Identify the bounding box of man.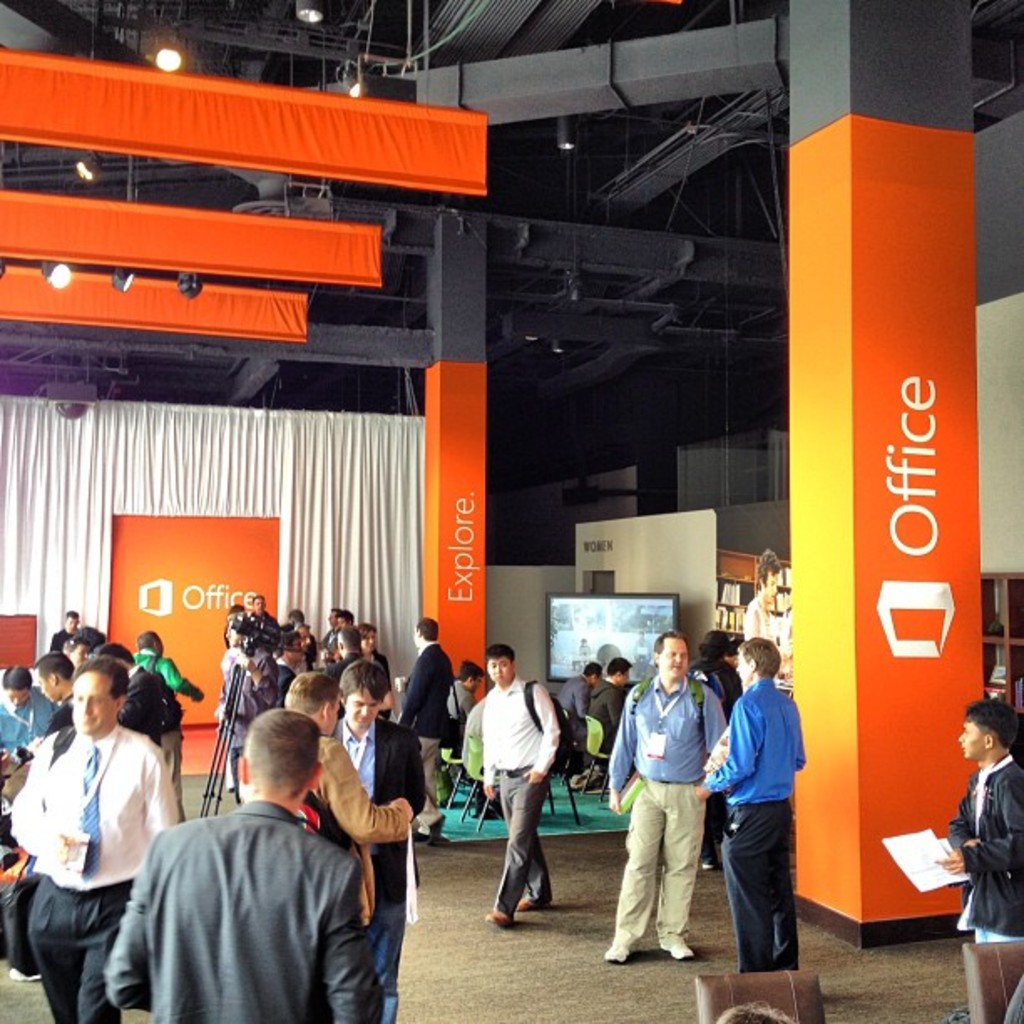
(left=467, top=637, right=559, bottom=924).
